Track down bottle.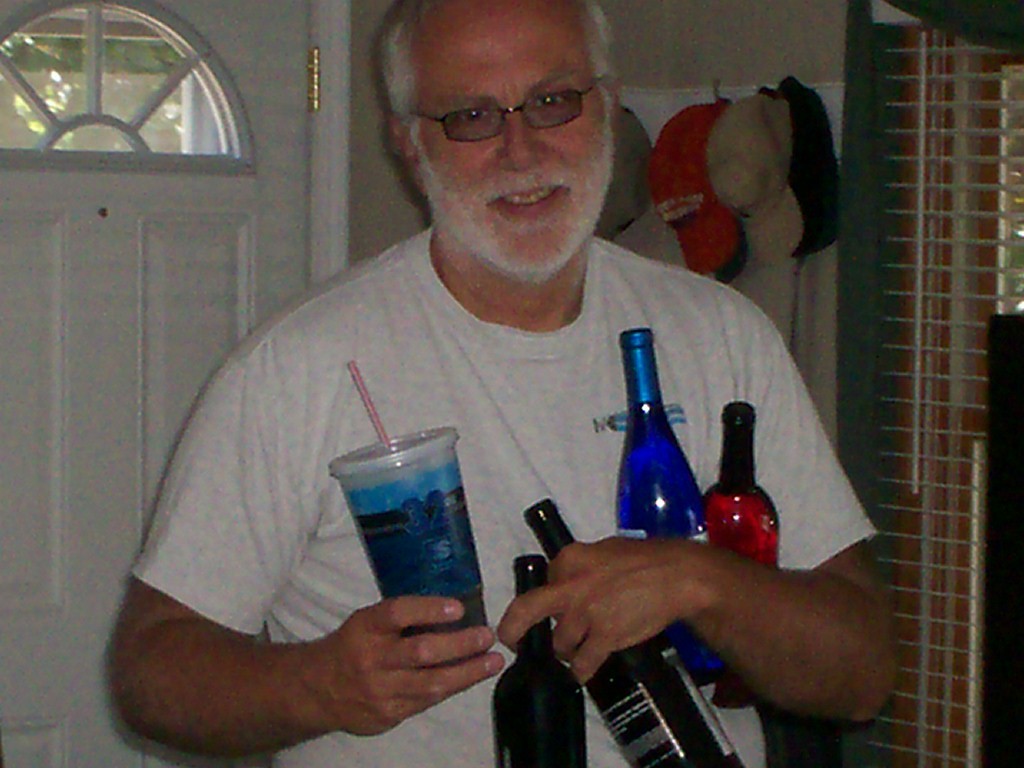
Tracked to (x1=707, y1=402, x2=780, y2=568).
